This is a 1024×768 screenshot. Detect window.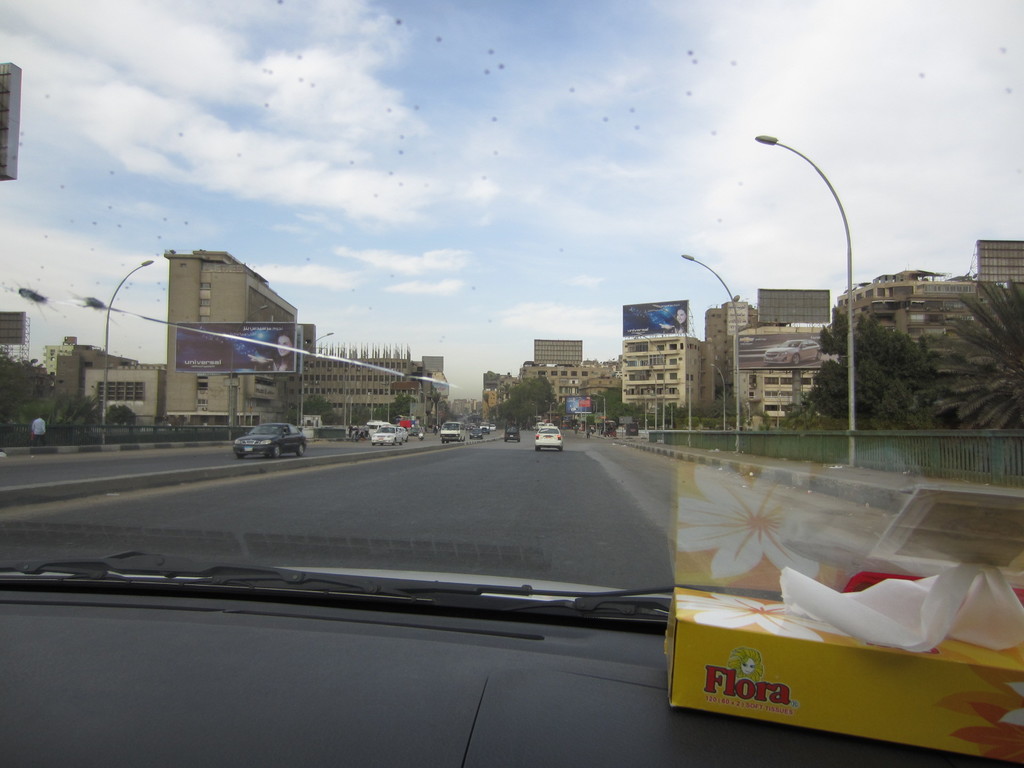
box=[625, 359, 639, 370].
